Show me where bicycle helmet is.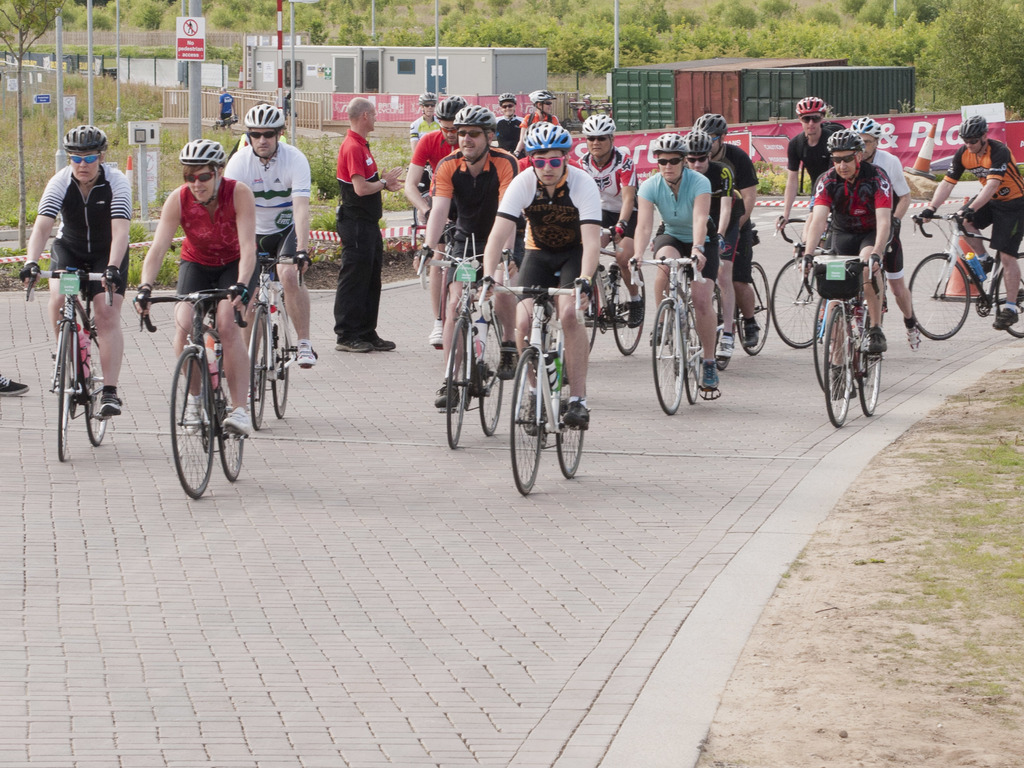
bicycle helmet is at l=420, t=93, r=431, b=106.
